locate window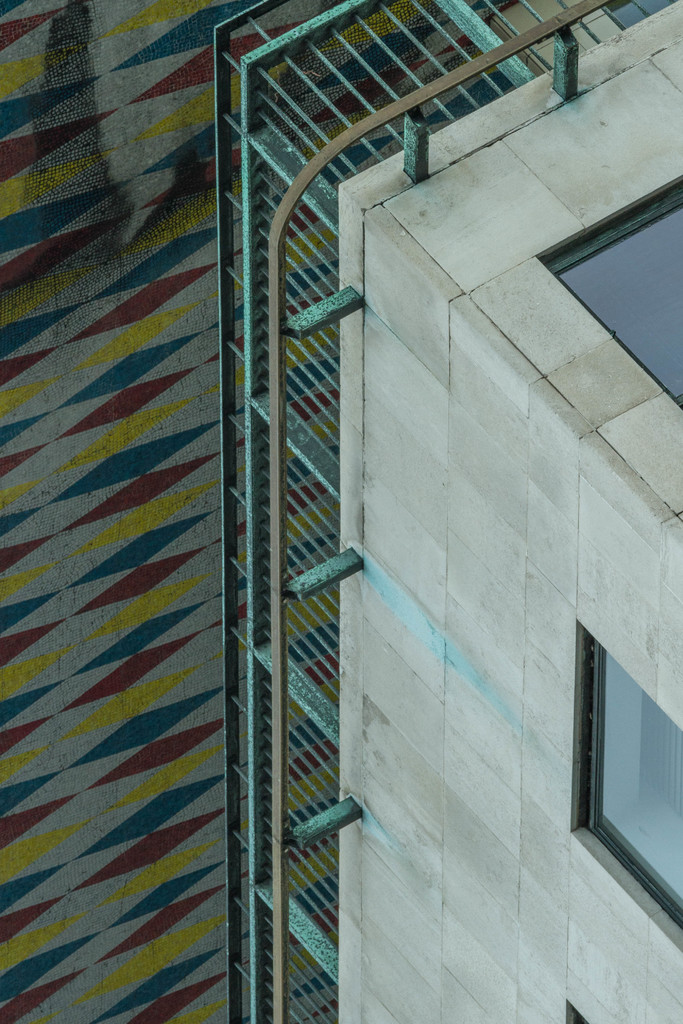
(left=541, top=176, right=682, bottom=409)
